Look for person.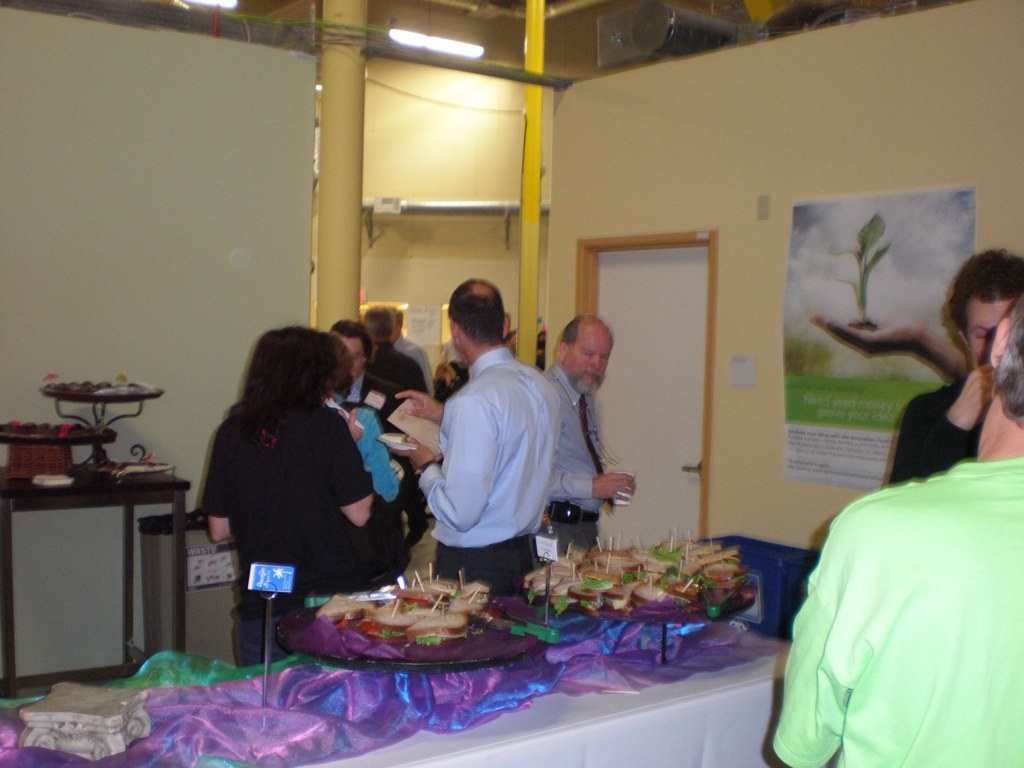
Found: (x1=394, y1=310, x2=440, y2=384).
